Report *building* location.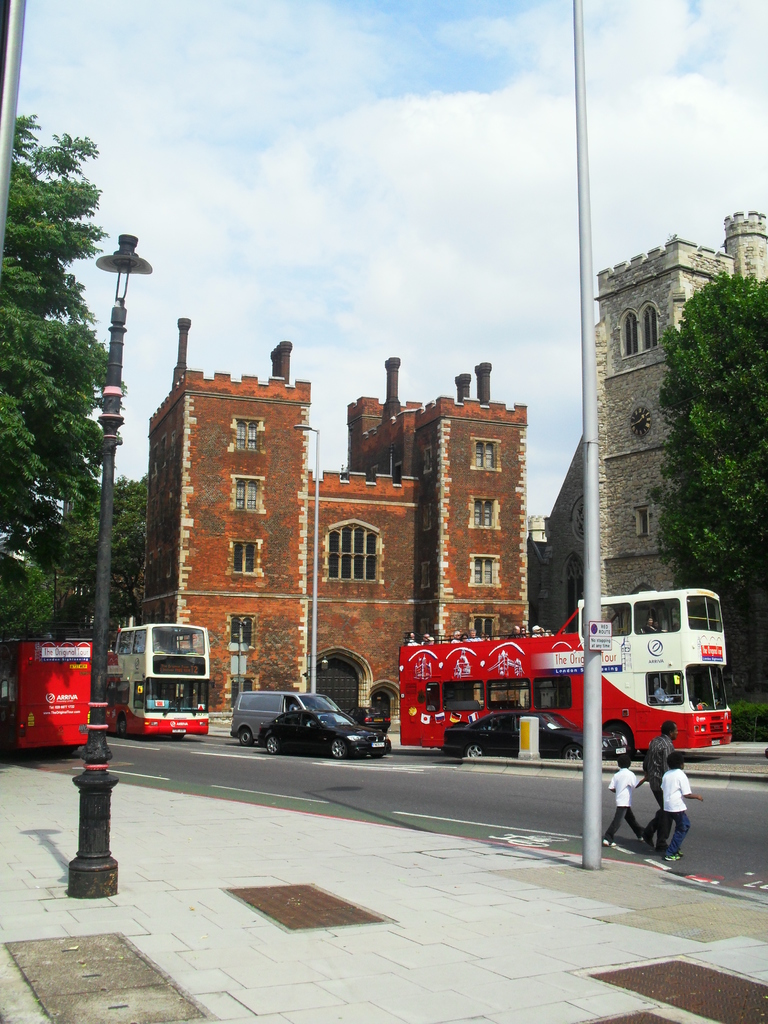
Report: BBox(133, 318, 523, 731).
